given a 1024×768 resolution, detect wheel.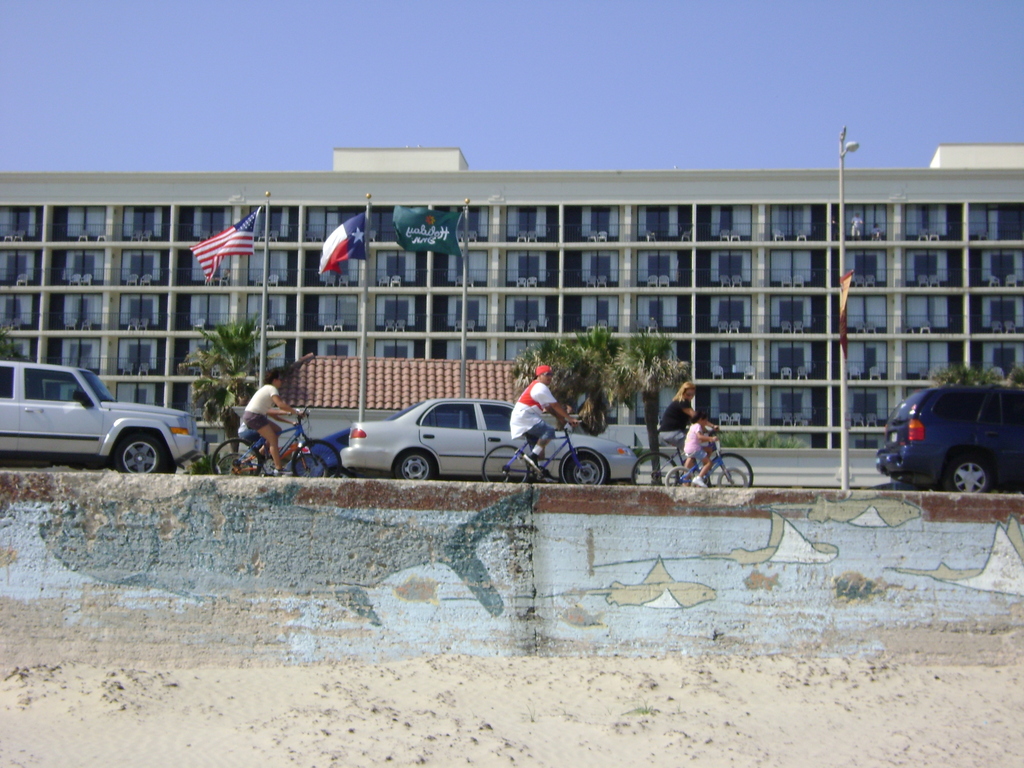
crop(630, 447, 680, 486).
